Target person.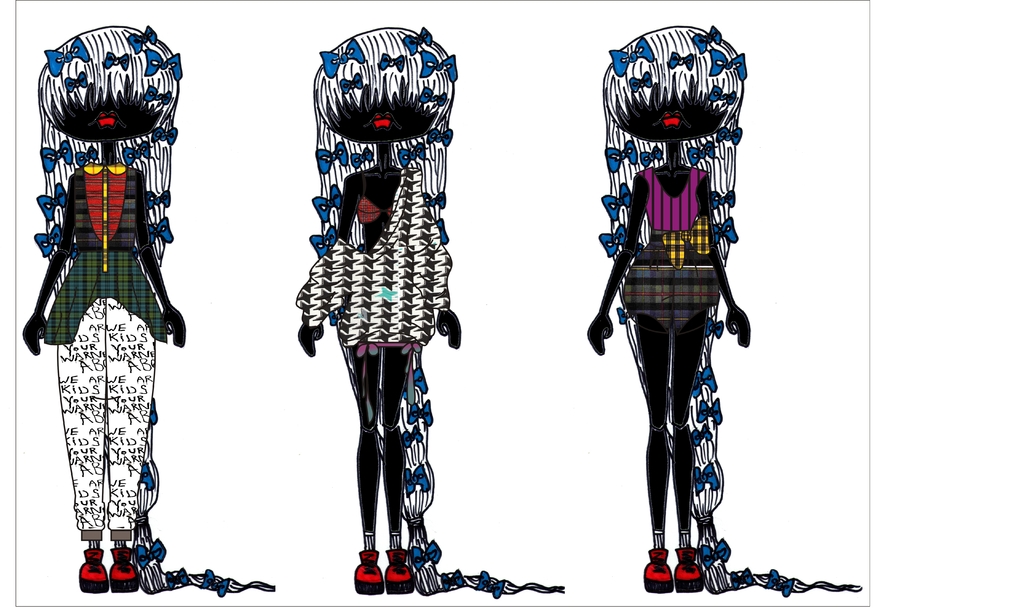
Target region: (x1=297, y1=26, x2=564, y2=595).
